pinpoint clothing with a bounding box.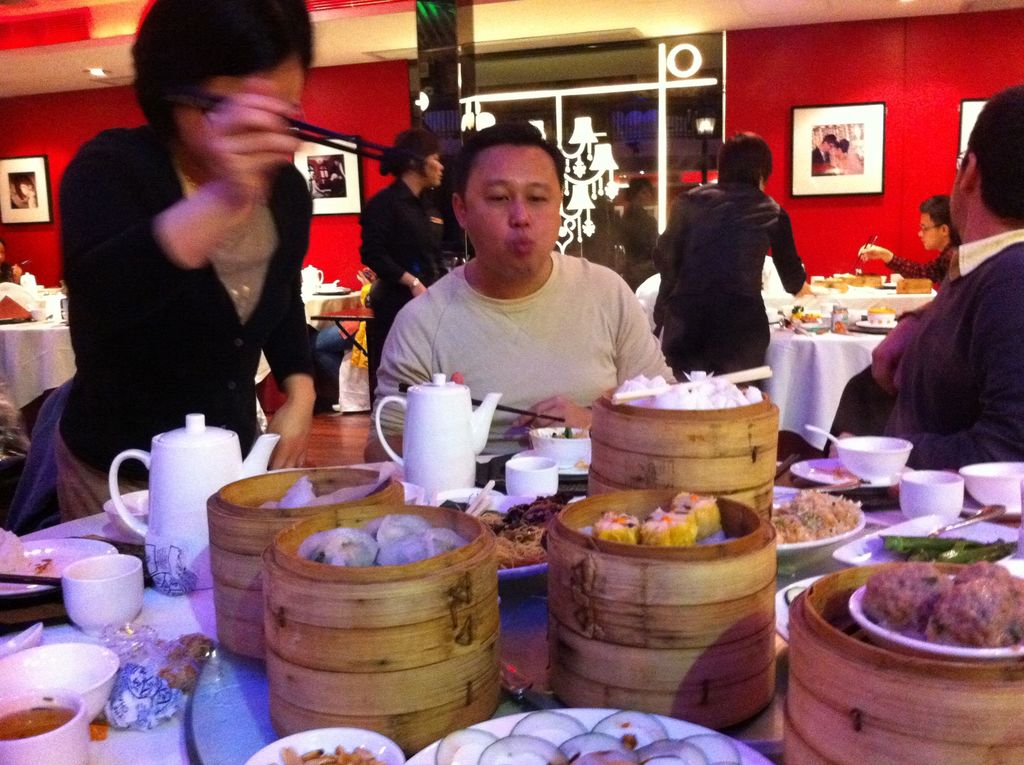
bbox(356, 178, 458, 407).
